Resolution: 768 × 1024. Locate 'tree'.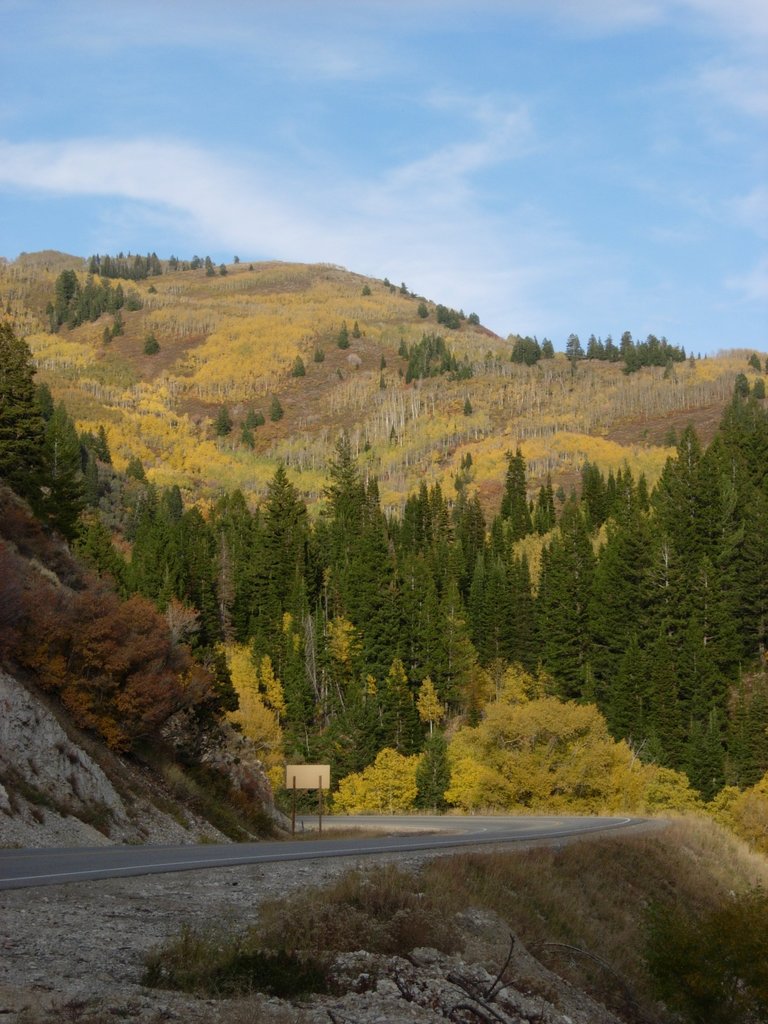
select_region(267, 393, 281, 430).
